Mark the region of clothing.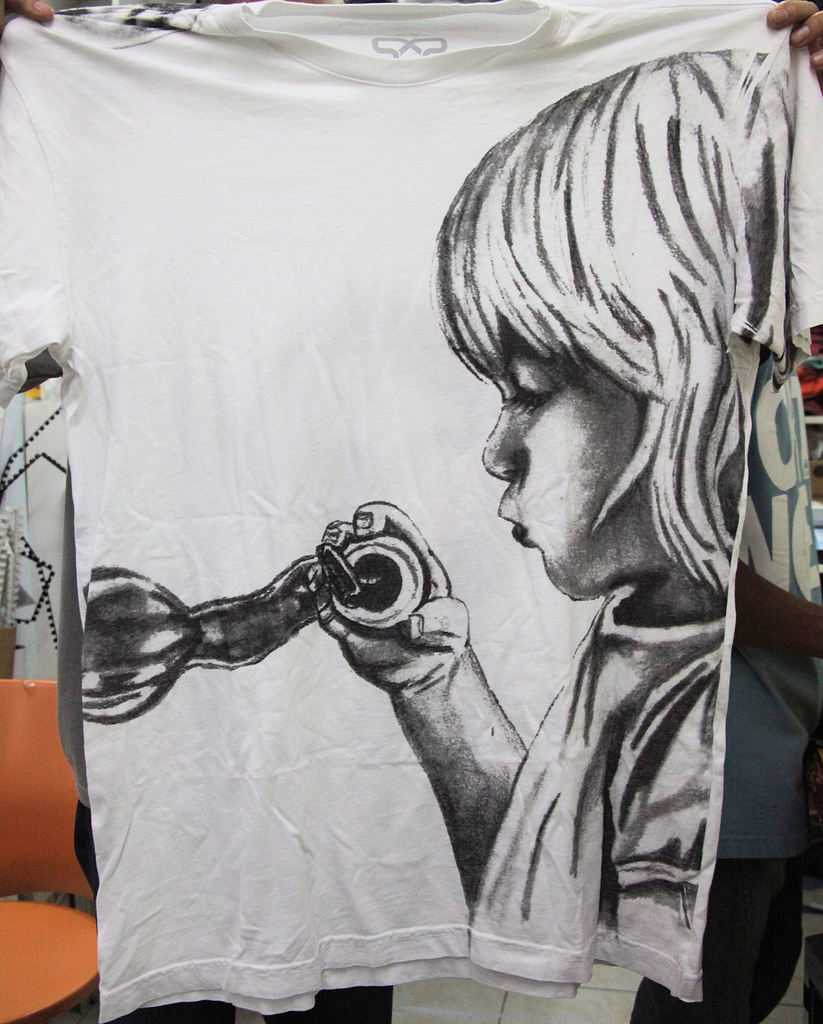
Region: pyautogui.locateOnScreen(0, 0, 822, 1023).
